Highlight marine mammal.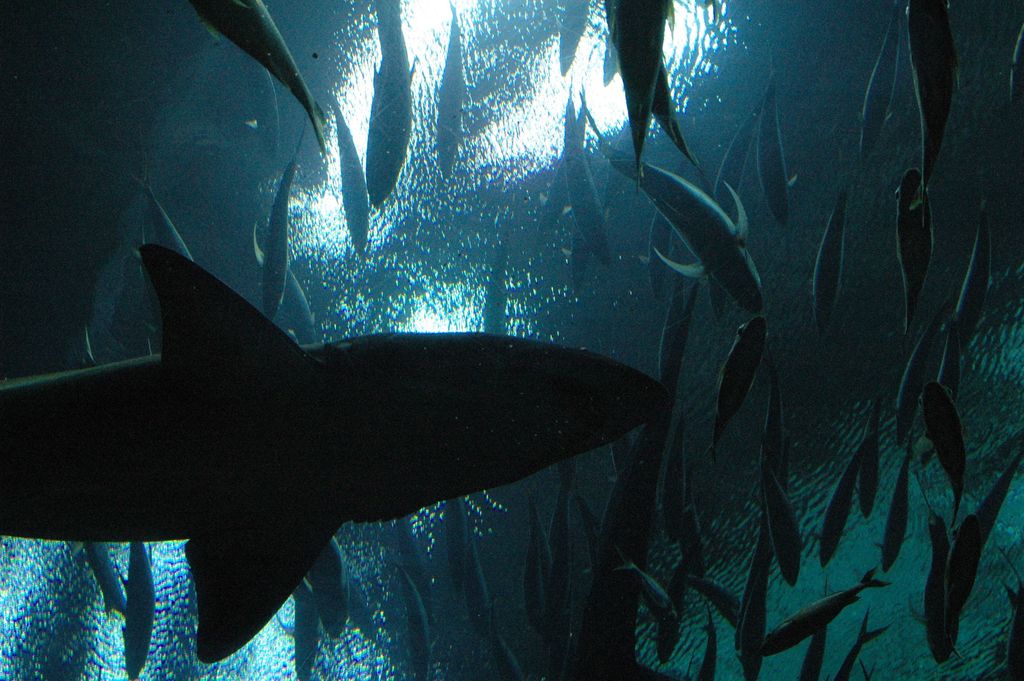
Highlighted region: (left=254, top=117, right=309, bottom=319).
